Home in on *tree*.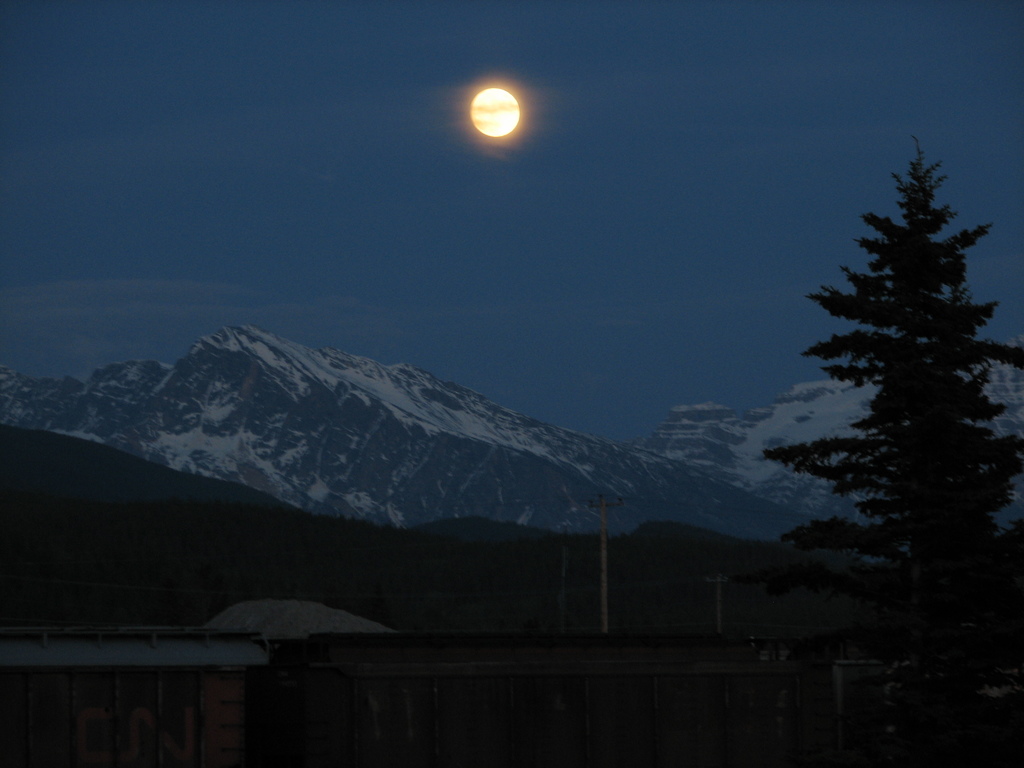
Homed in at <region>771, 519, 911, 568</region>.
